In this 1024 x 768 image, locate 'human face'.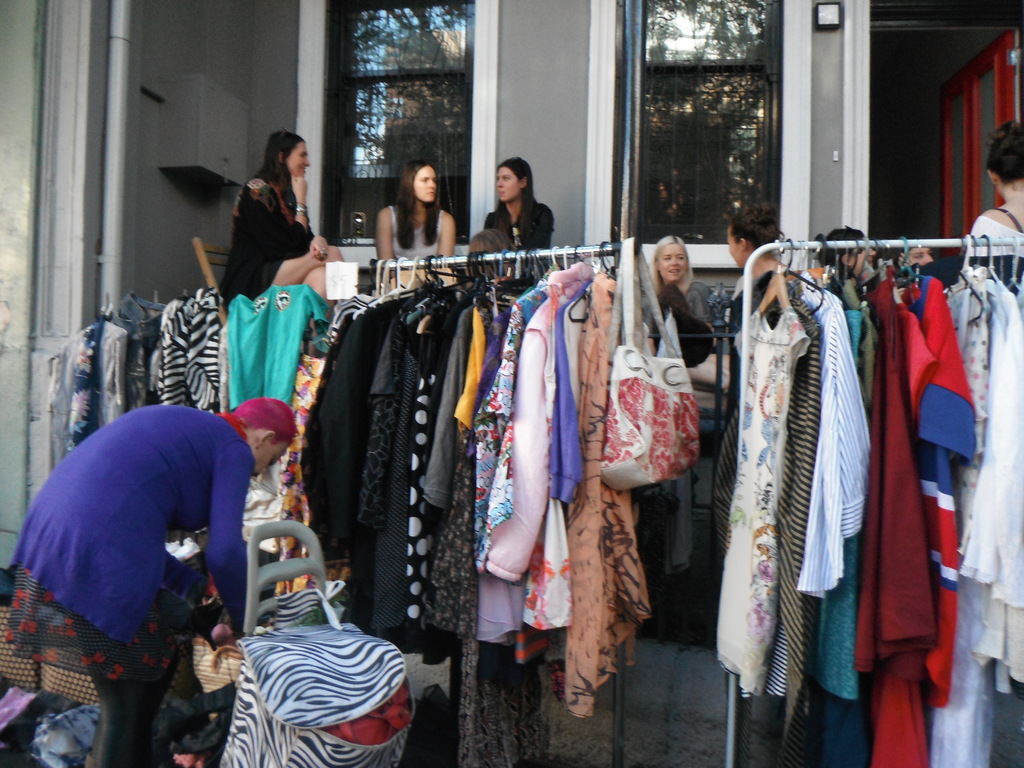
Bounding box: [660, 242, 686, 283].
